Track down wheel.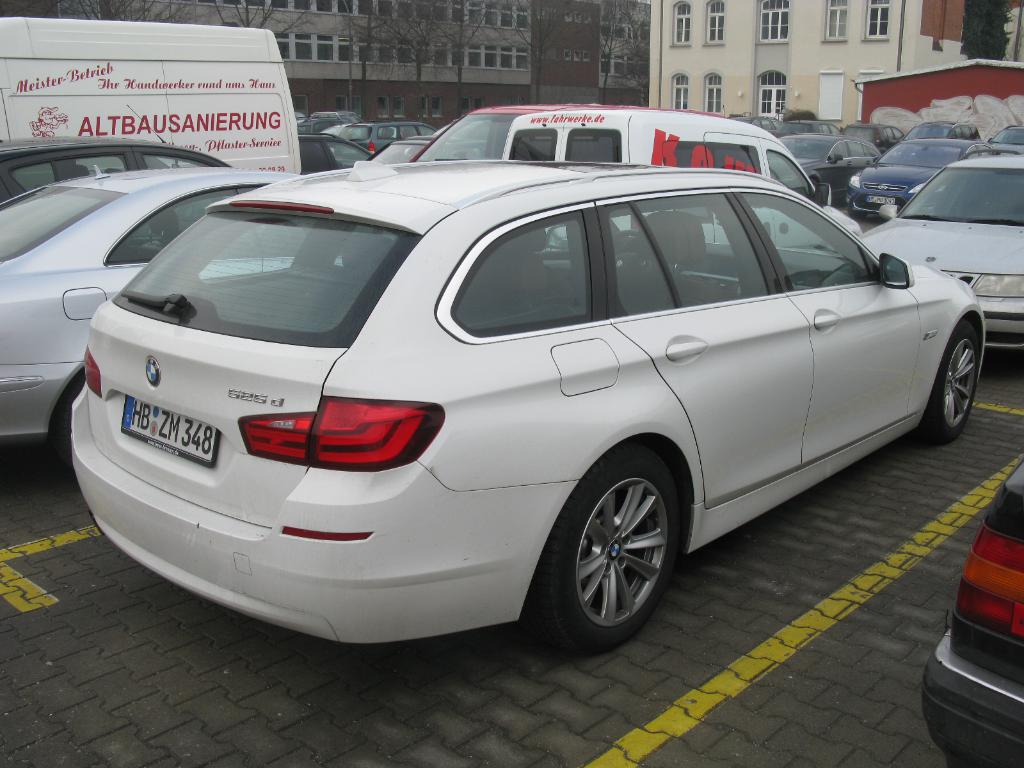
Tracked to select_region(615, 230, 661, 295).
